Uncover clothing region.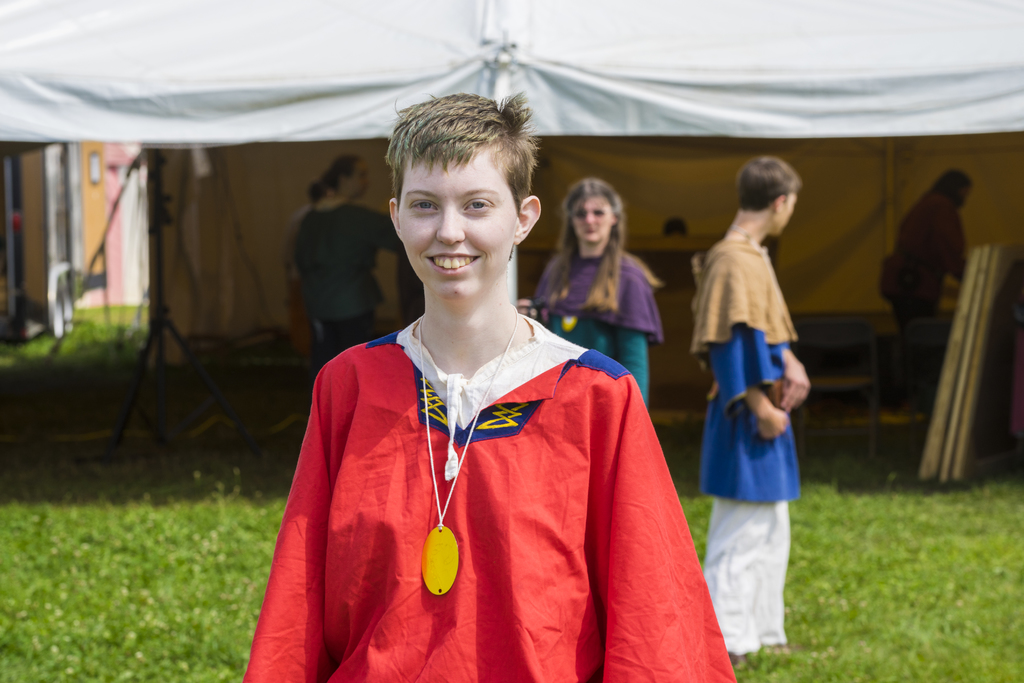
Uncovered: [left=690, top=230, right=795, bottom=662].
